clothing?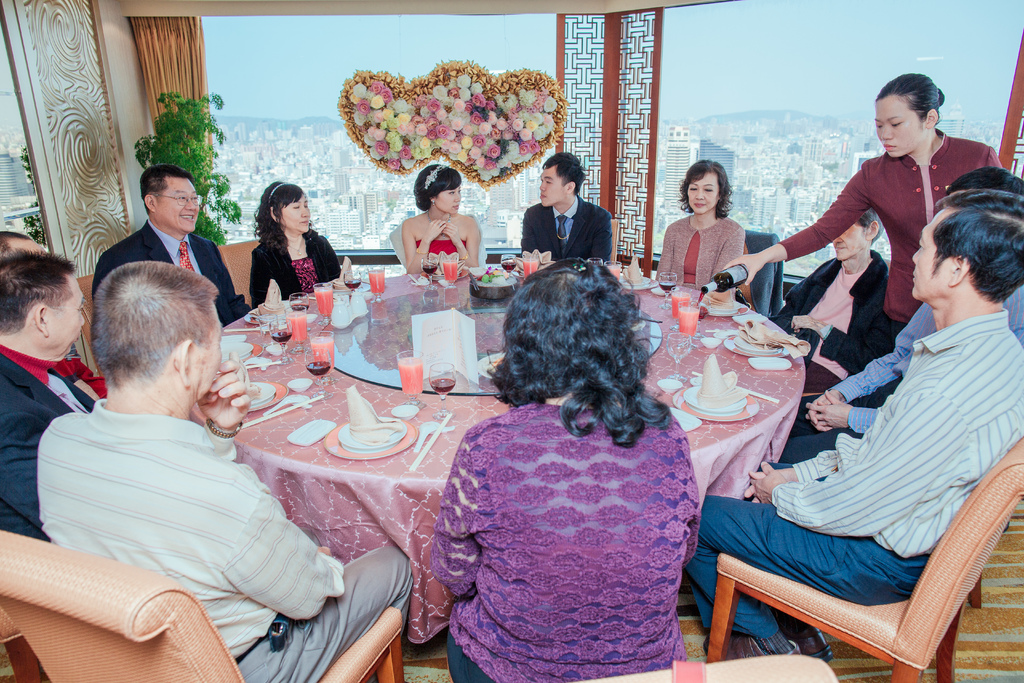
l=93, t=224, r=243, b=335
